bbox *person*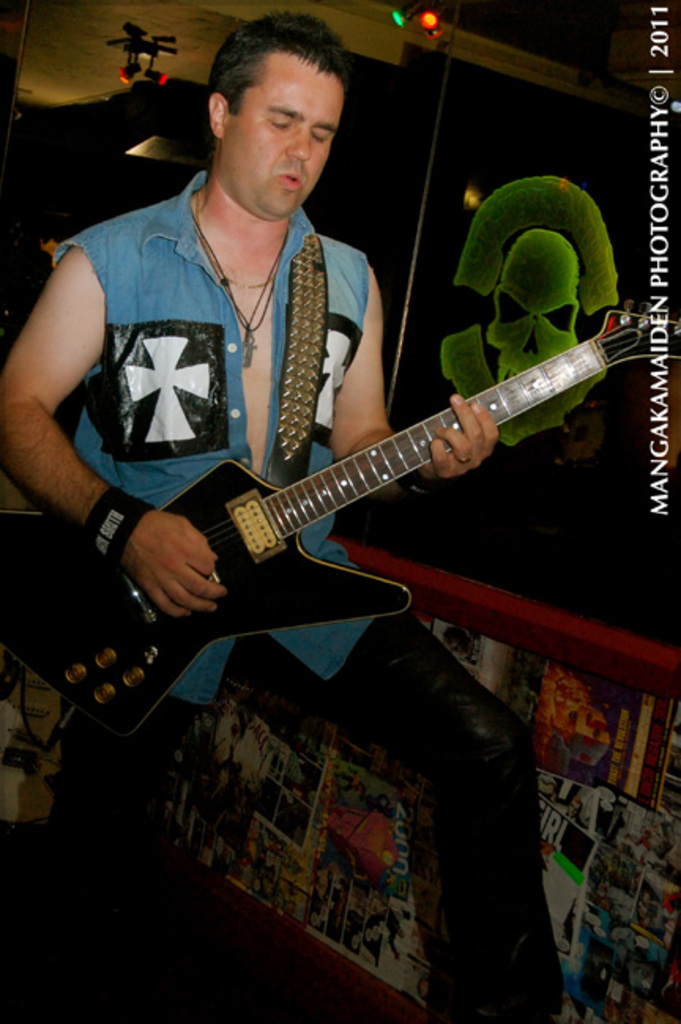
BBox(0, 16, 567, 1022)
